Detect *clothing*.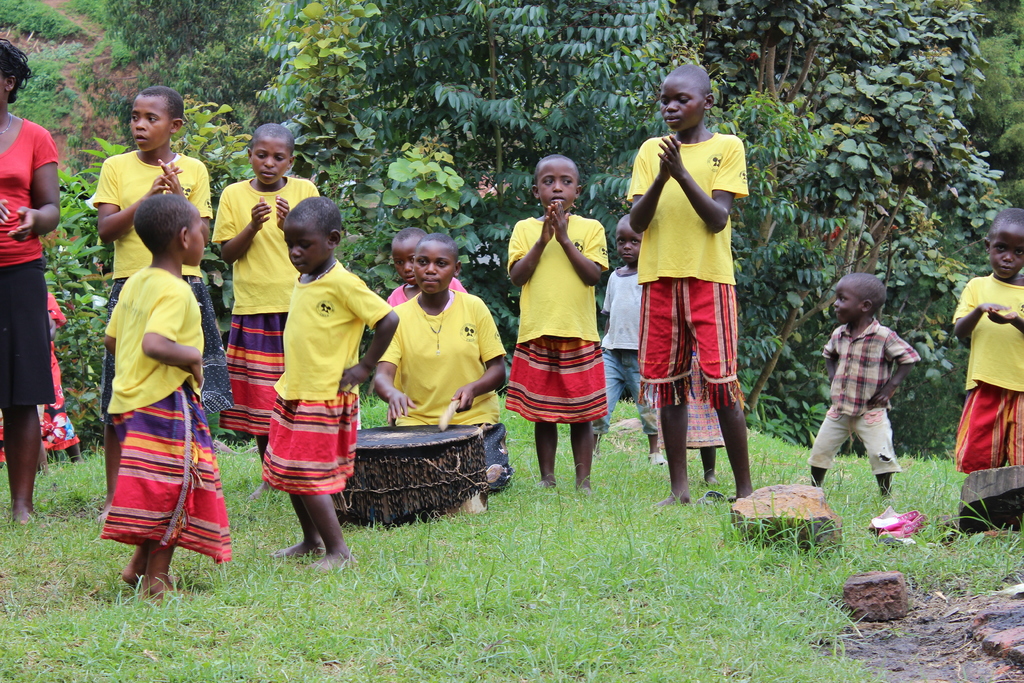
Detected at box(814, 323, 925, 481).
